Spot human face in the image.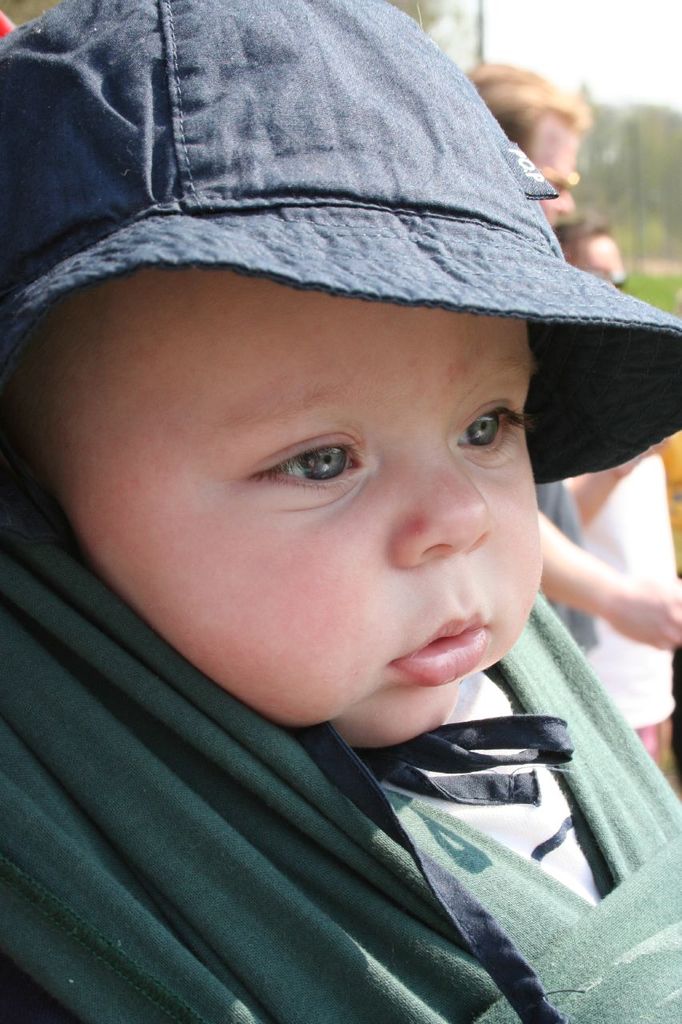
human face found at [x1=10, y1=267, x2=550, y2=750].
